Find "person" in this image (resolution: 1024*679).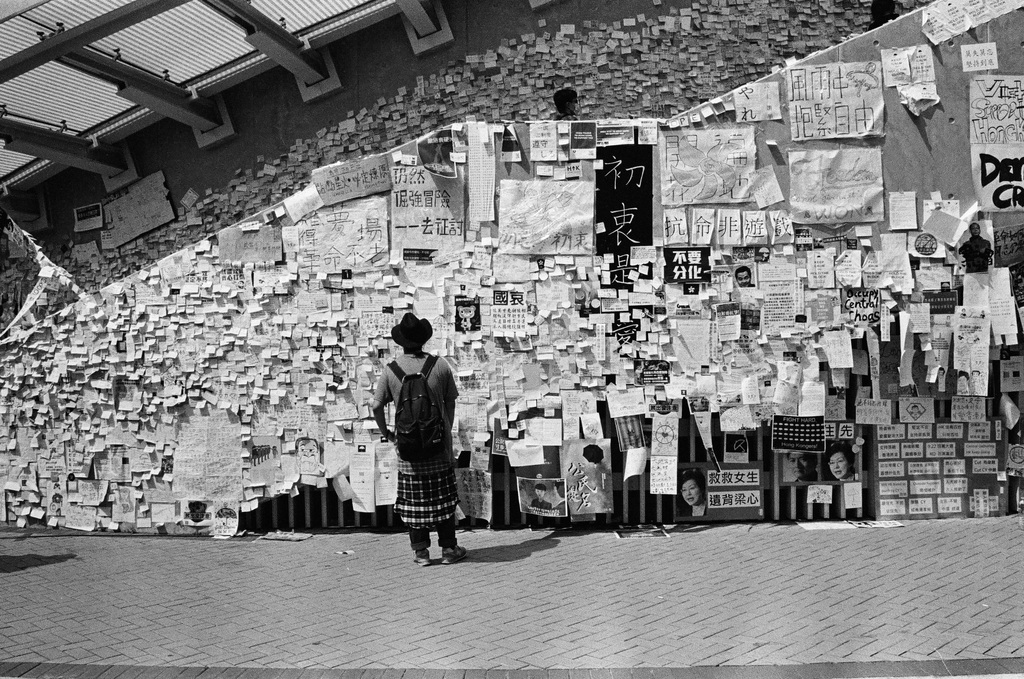
x1=787, y1=448, x2=819, y2=482.
